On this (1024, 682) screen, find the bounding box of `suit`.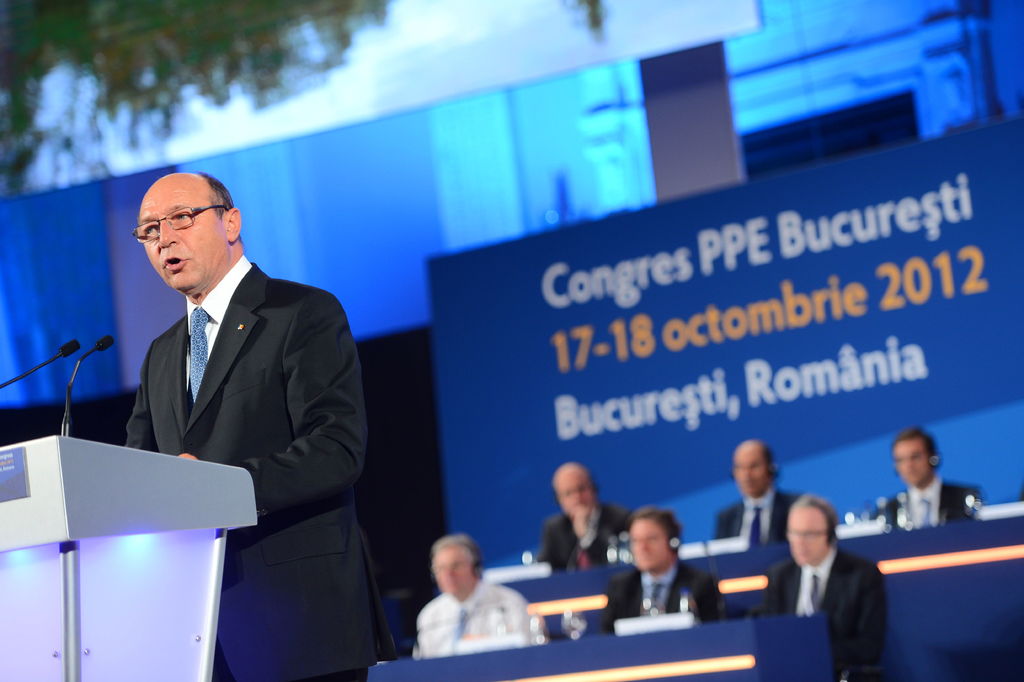
Bounding box: x1=872, y1=476, x2=982, y2=524.
